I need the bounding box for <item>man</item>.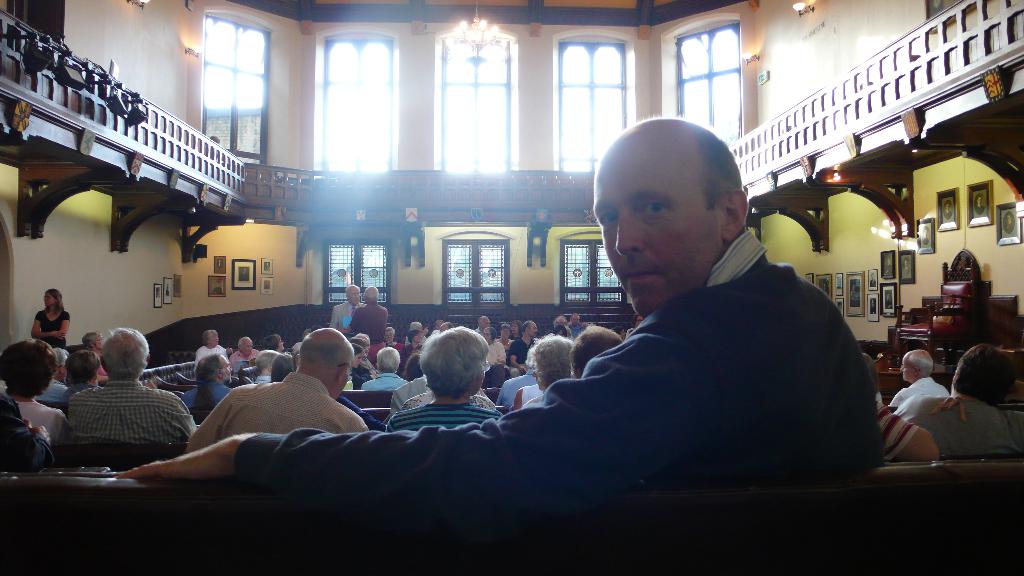
Here it is: bbox=(886, 293, 892, 307).
